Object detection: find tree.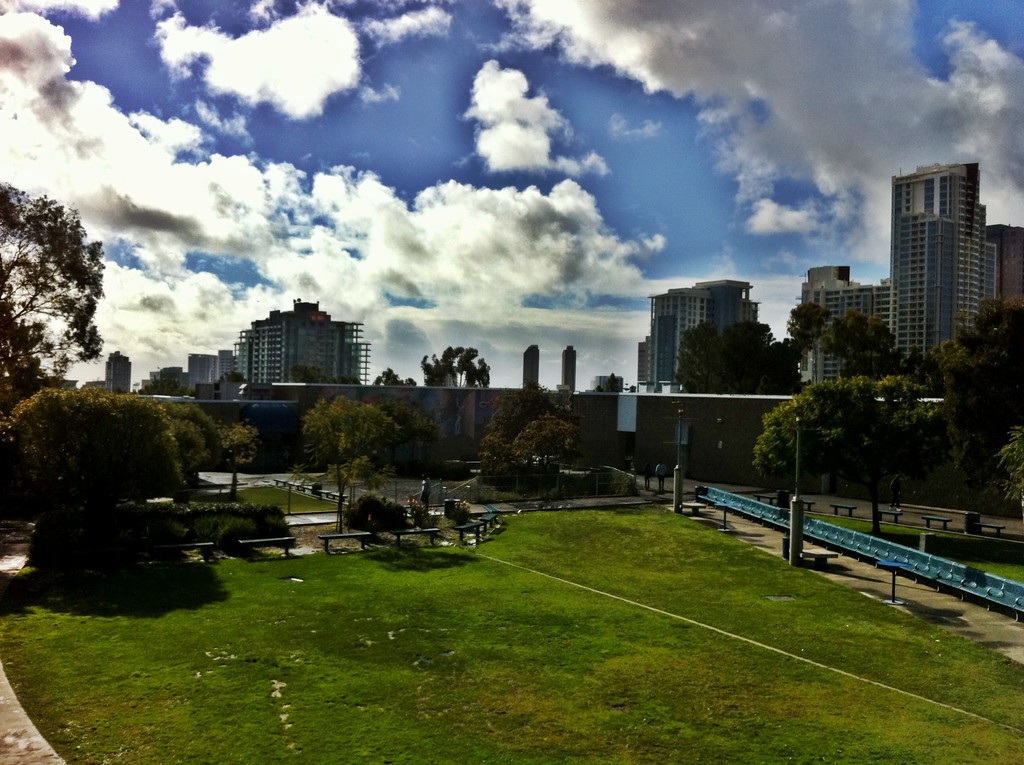
{"x1": 817, "y1": 280, "x2": 929, "y2": 391}.
